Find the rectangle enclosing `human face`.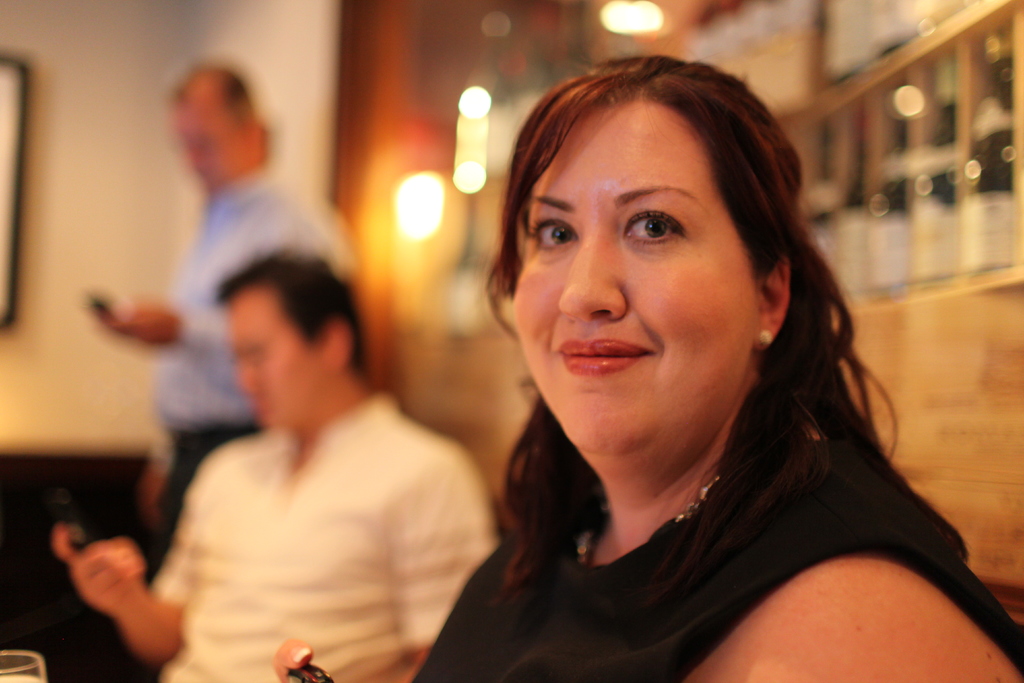
BBox(218, 282, 327, 433).
